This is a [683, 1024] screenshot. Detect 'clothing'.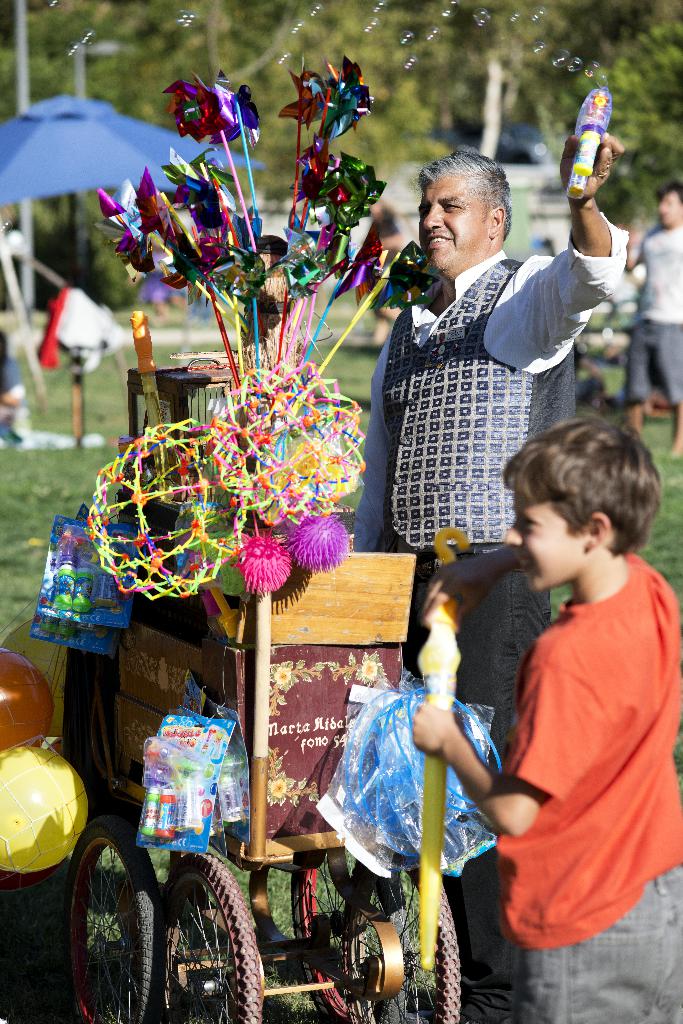
<bbox>627, 220, 682, 414</bbox>.
